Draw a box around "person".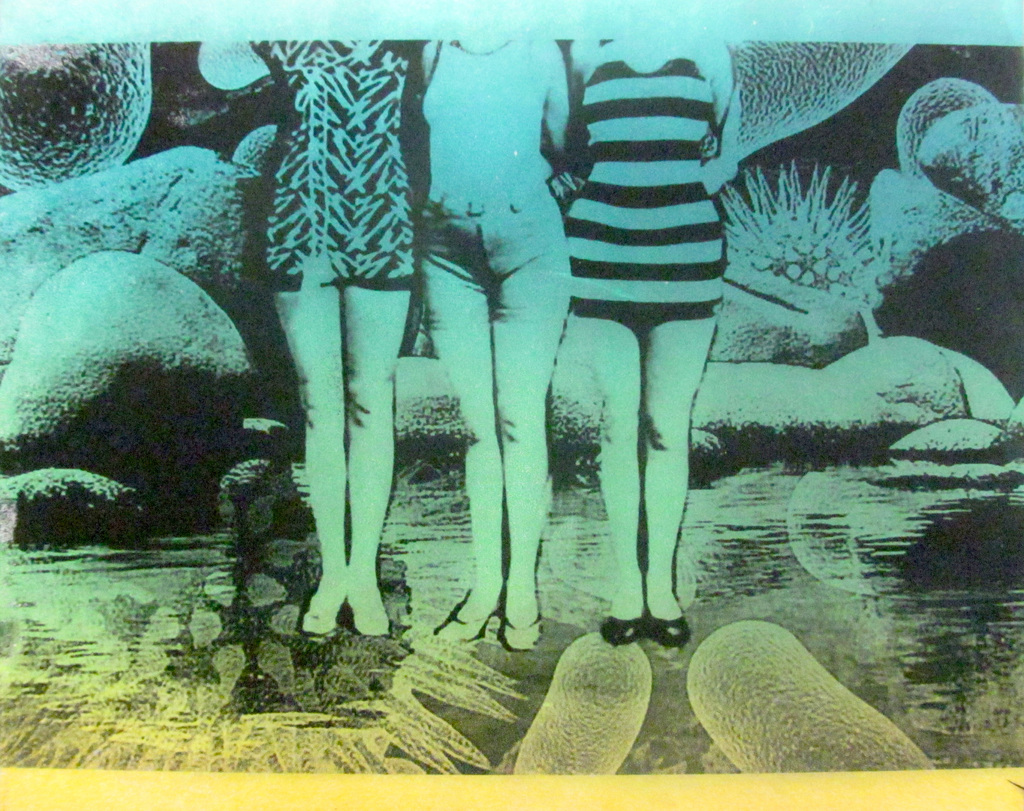
bbox(410, 37, 574, 659).
